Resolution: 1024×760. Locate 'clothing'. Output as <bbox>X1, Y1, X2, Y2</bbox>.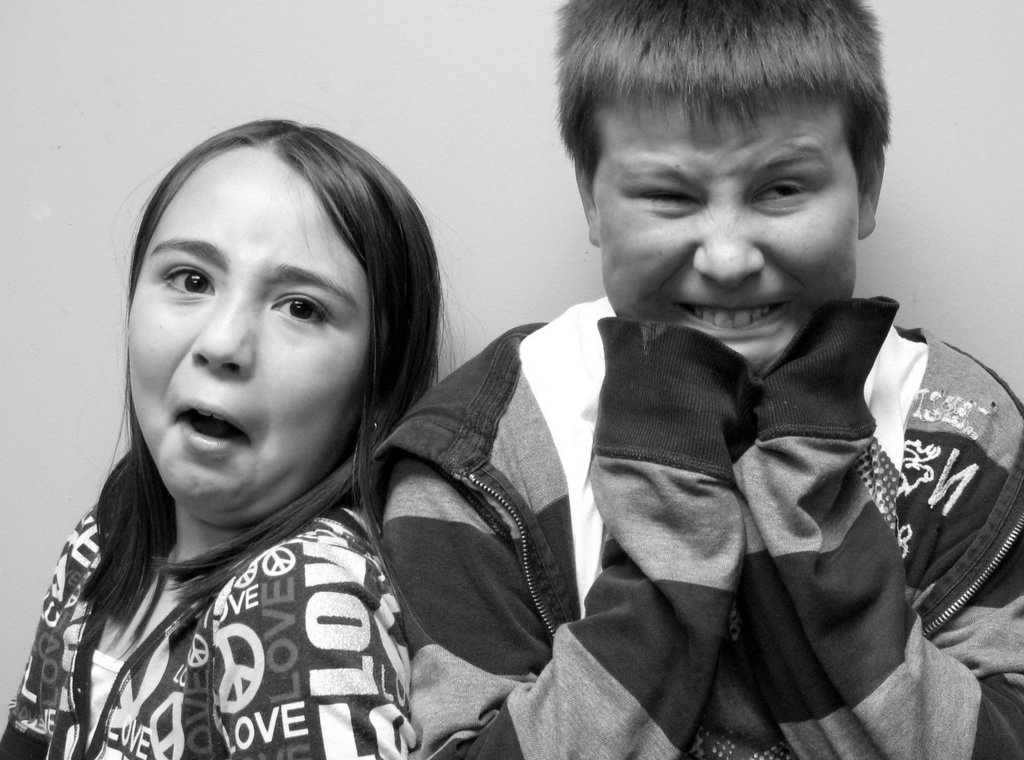
<bbox>2, 505, 410, 759</bbox>.
